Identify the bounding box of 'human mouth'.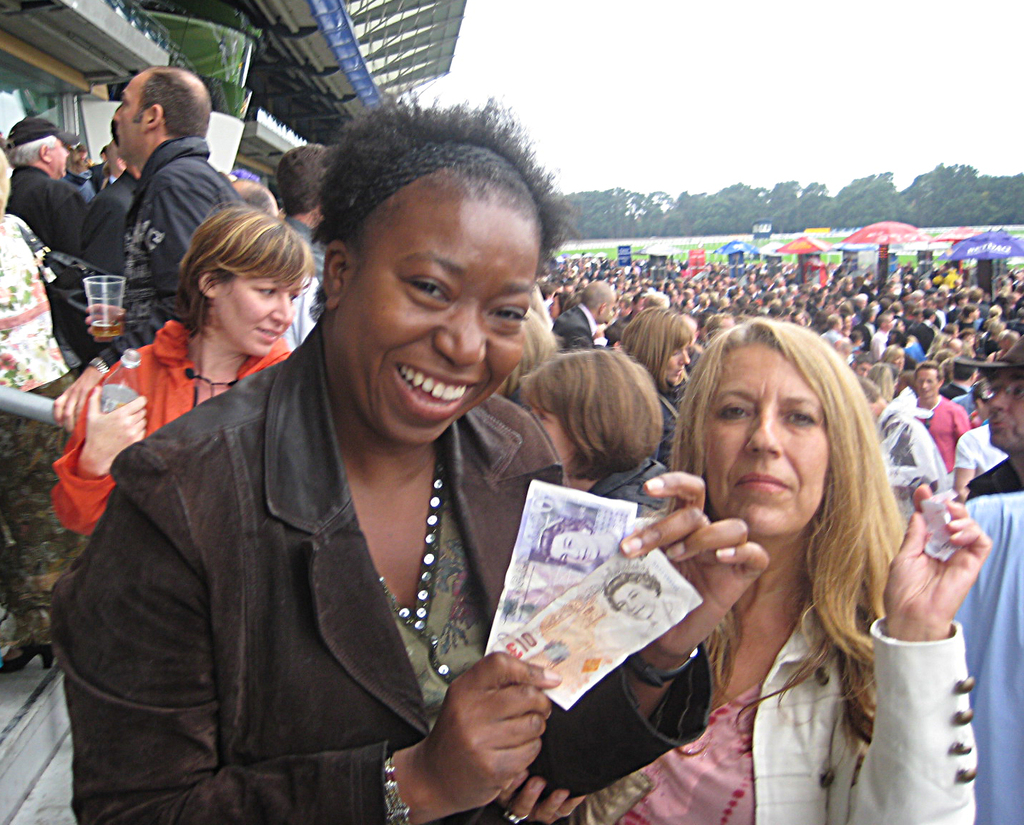
locate(735, 465, 788, 495).
